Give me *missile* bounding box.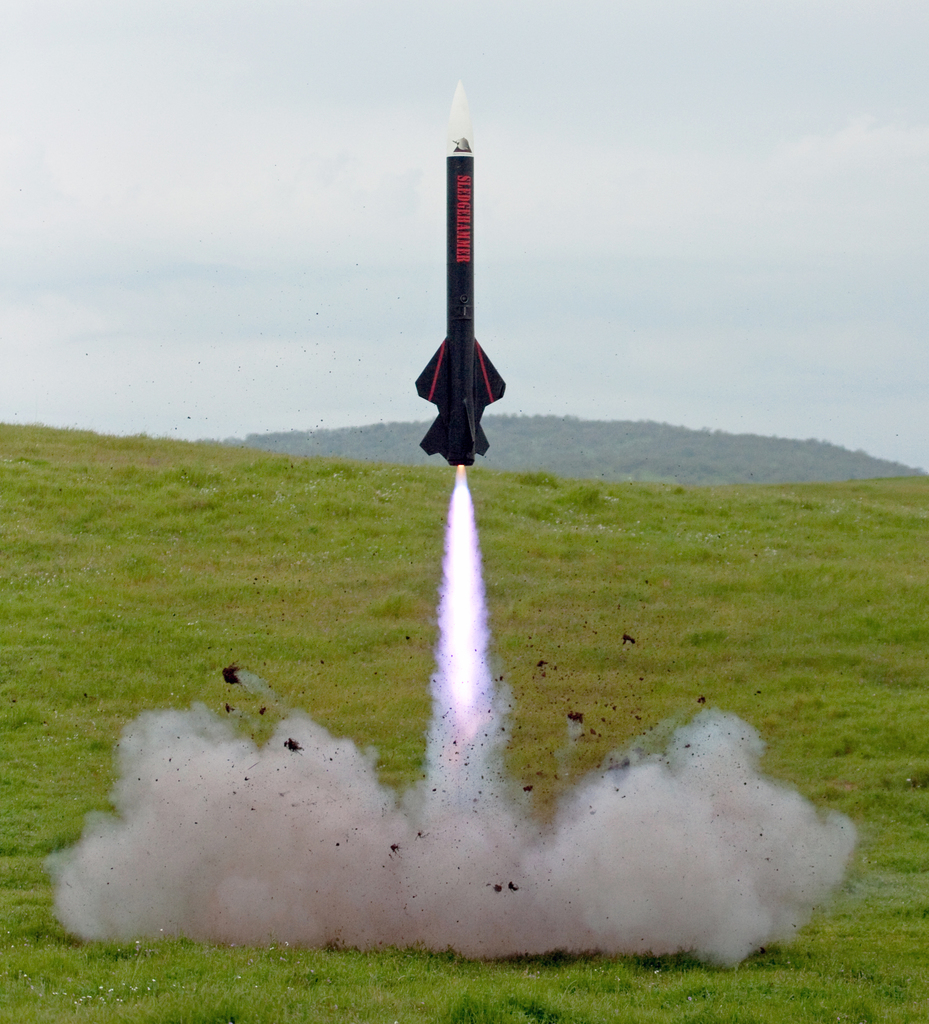
[left=411, top=78, right=506, bottom=468].
